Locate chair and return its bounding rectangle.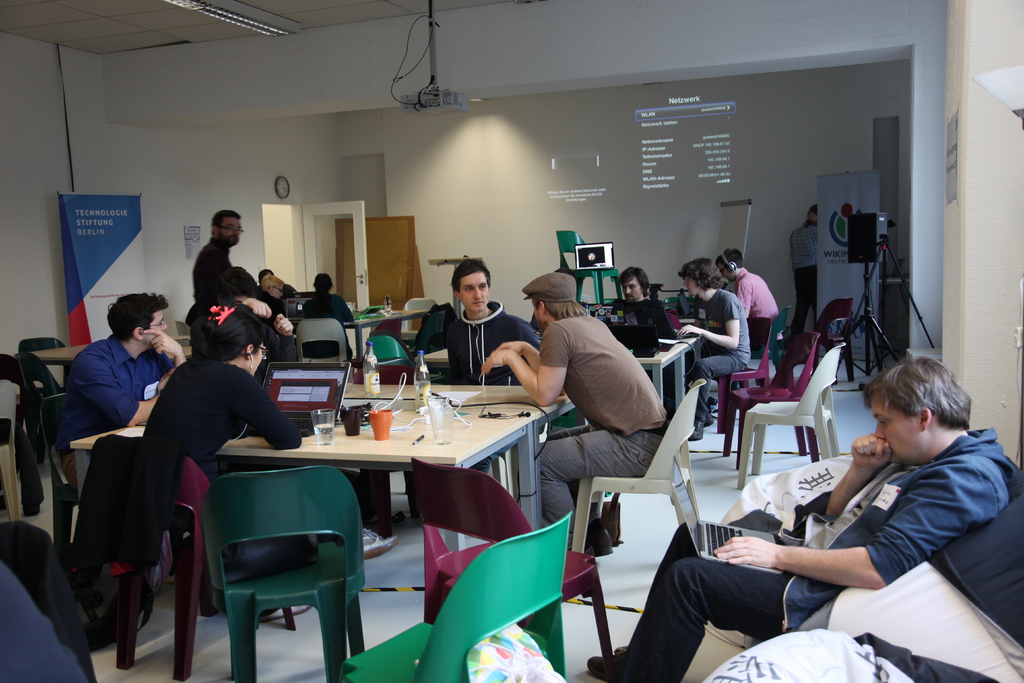
Rect(400, 292, 438, 354).
